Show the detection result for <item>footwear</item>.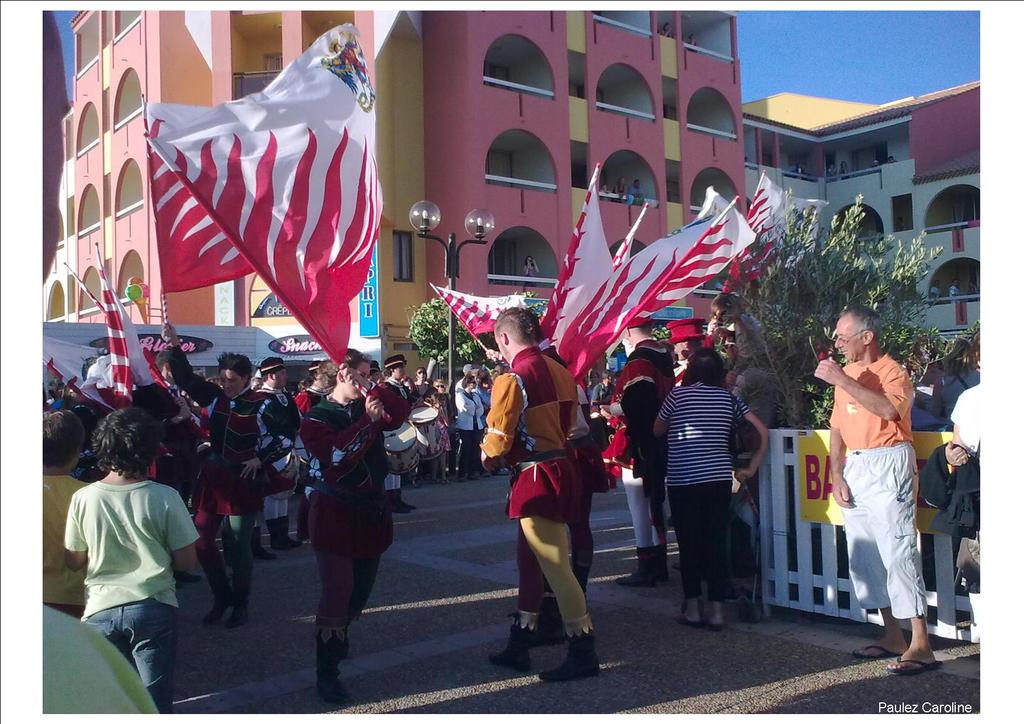
bbox=(388, 492, 414, 515).
